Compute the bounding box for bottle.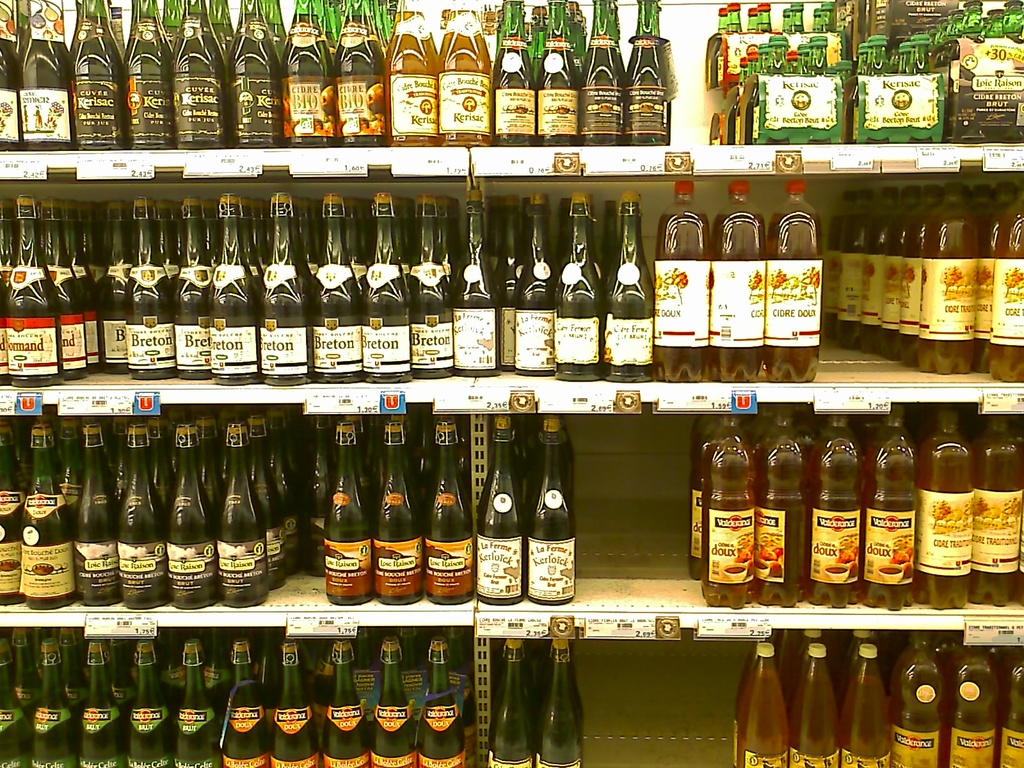
bbox=(161, 0, 182, 38).
